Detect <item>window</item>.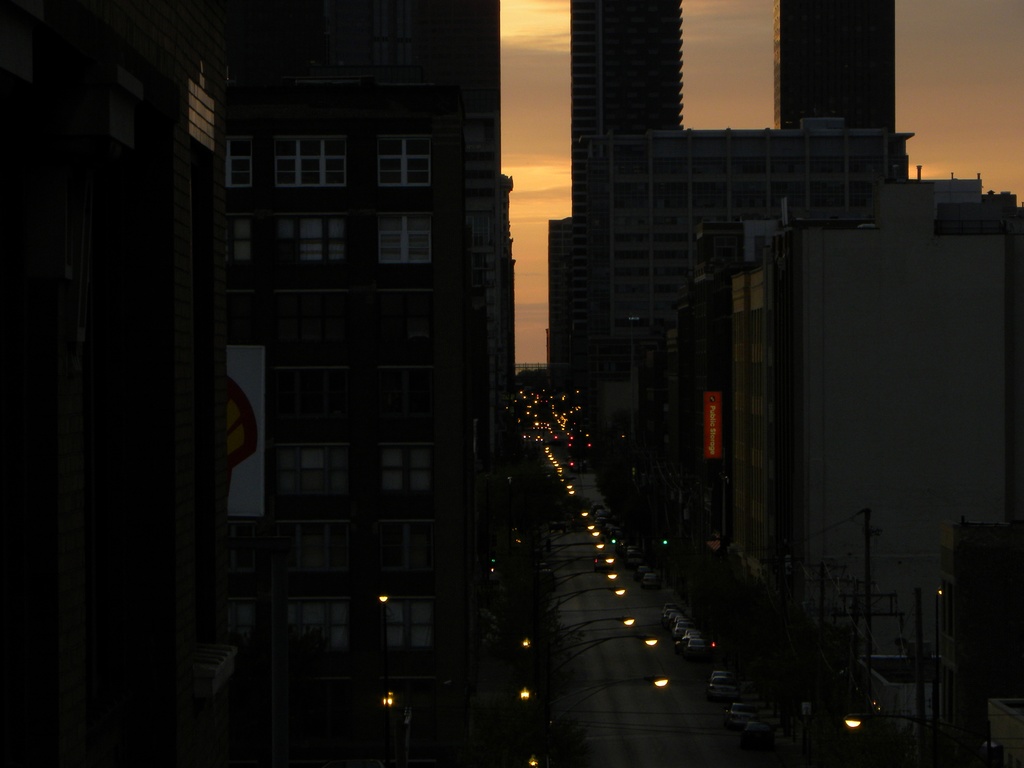
Detected at (271, 442, 356, 498).
